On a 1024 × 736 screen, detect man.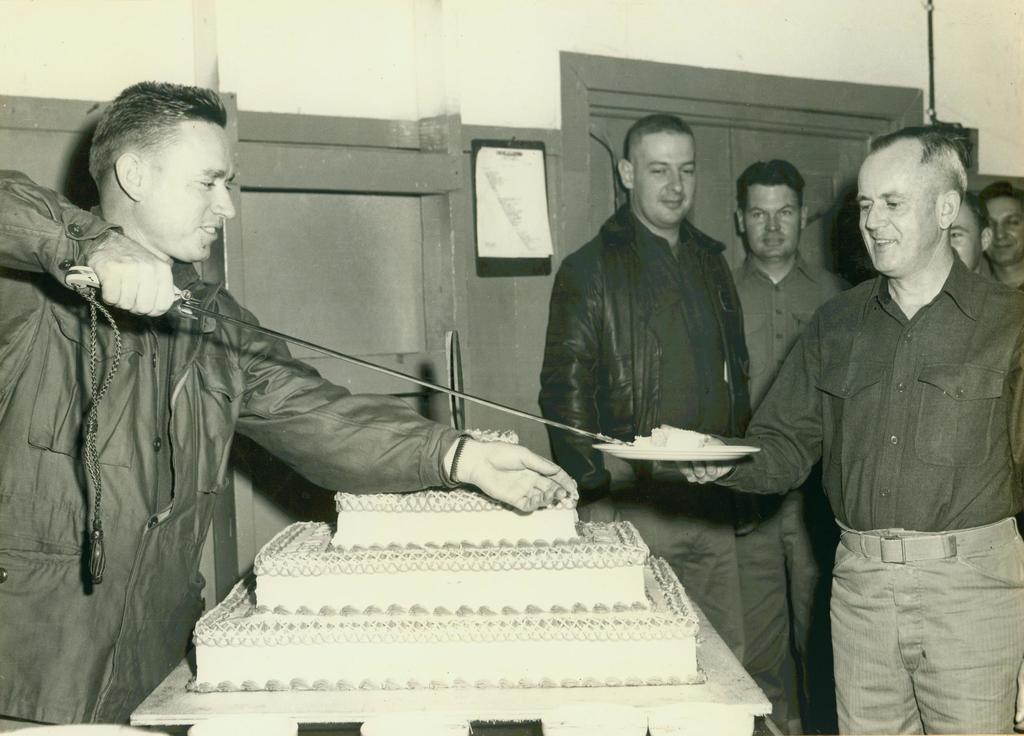
bbox=[724, 142, 861, 735].
